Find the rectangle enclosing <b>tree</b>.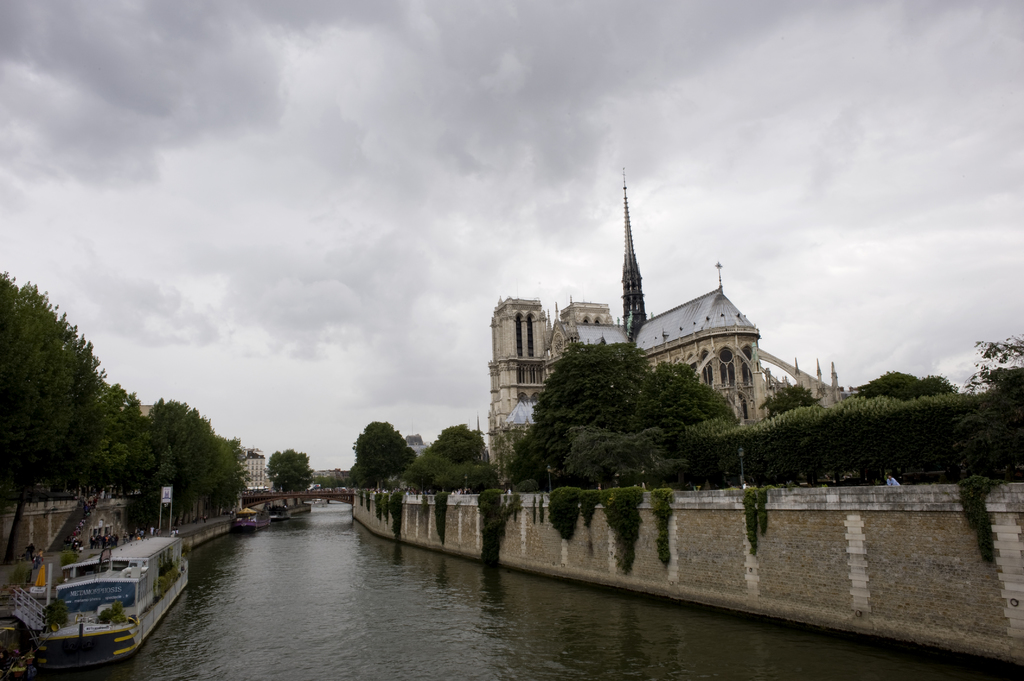
box(269, 444, 316, 493).
